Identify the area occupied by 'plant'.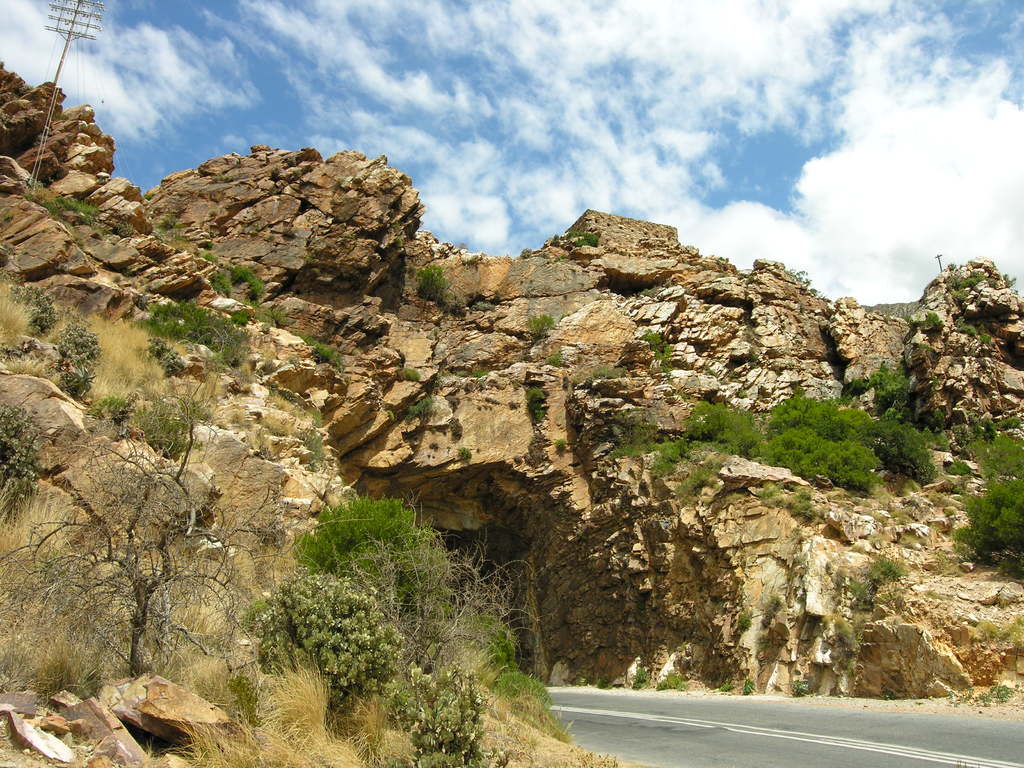
Area: (x1=867, y1=556, x2=909, y2=582).
